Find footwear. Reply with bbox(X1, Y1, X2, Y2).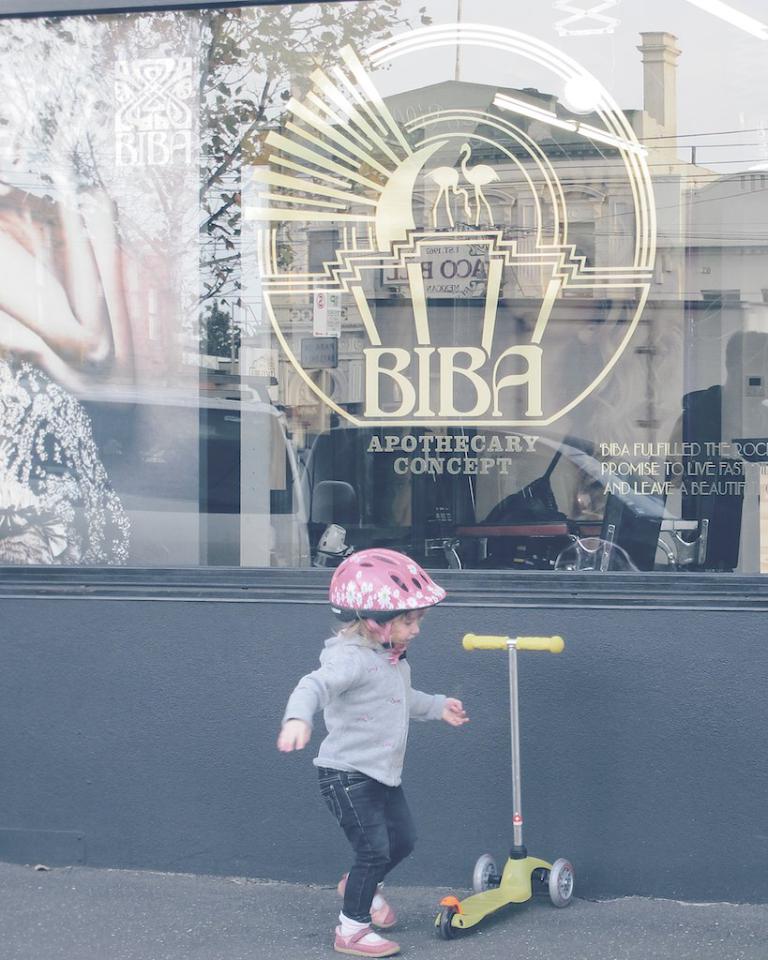
bbox(333, 926, 400, 959).
